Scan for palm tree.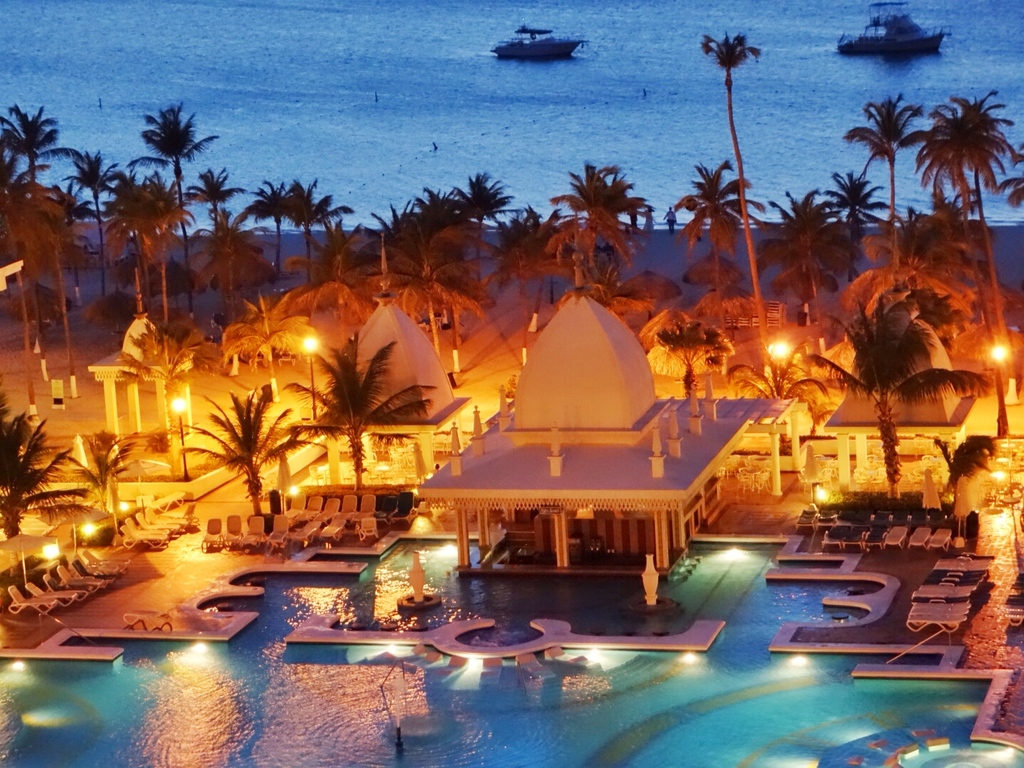
Scan result: {"left": 658, "top": 325, "right": 737, "bottom": 421}.
